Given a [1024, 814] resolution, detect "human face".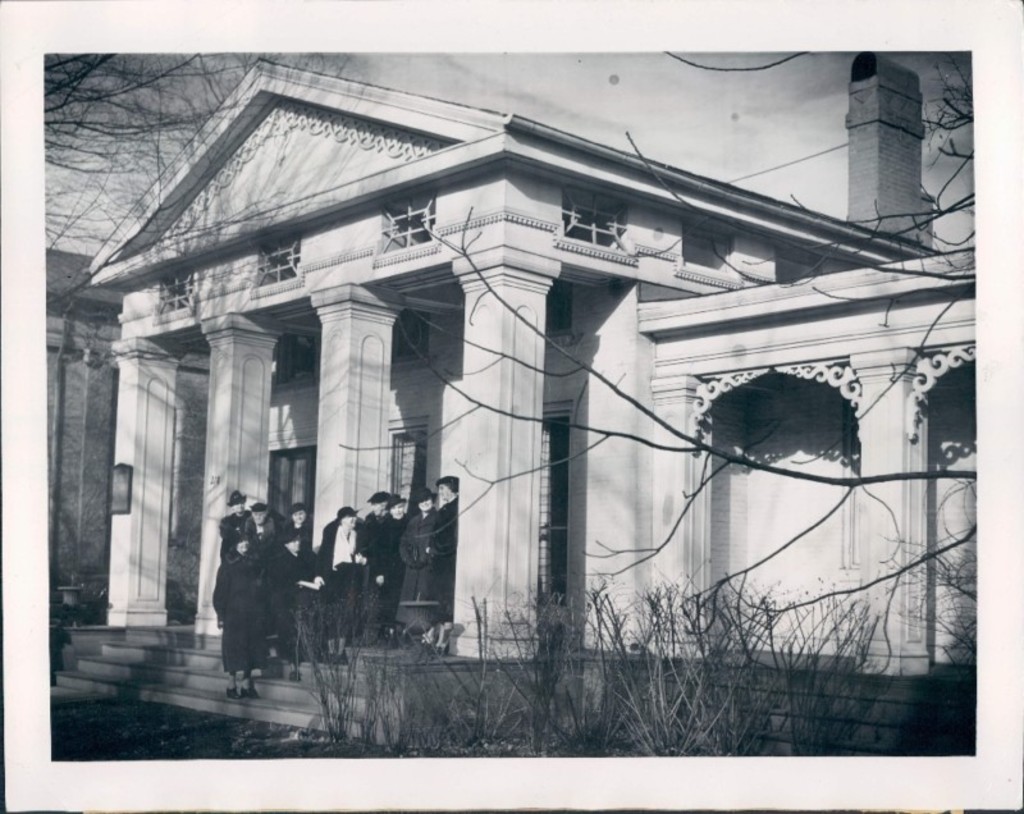
343 512 356 526.
